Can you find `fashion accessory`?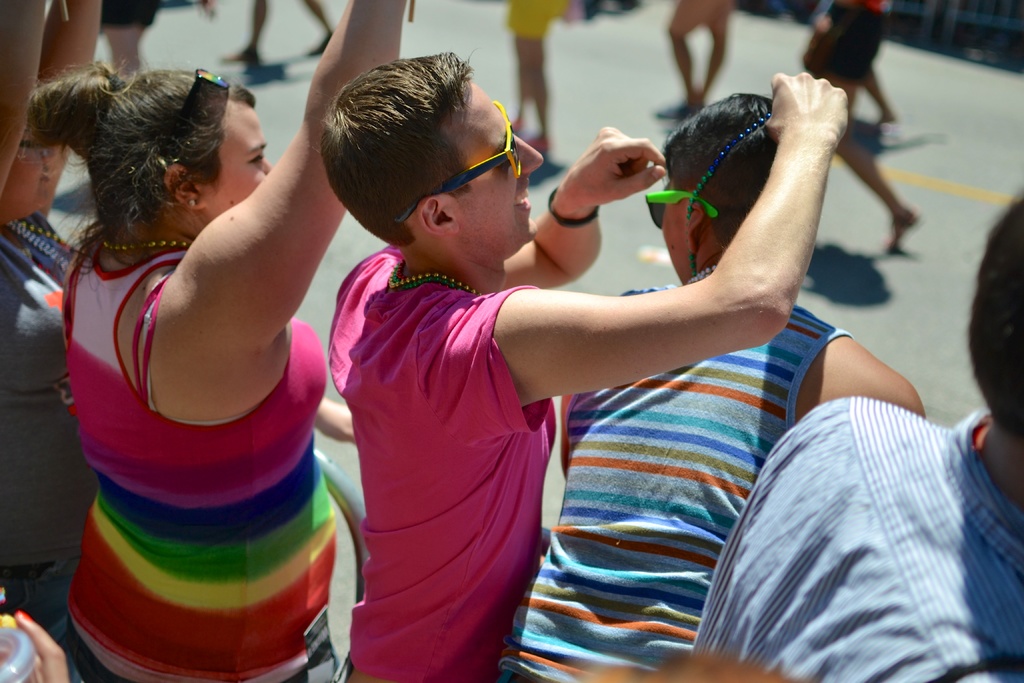
Yes, bounding box: <bbox>104, 240, 189, 253</bbox>.
